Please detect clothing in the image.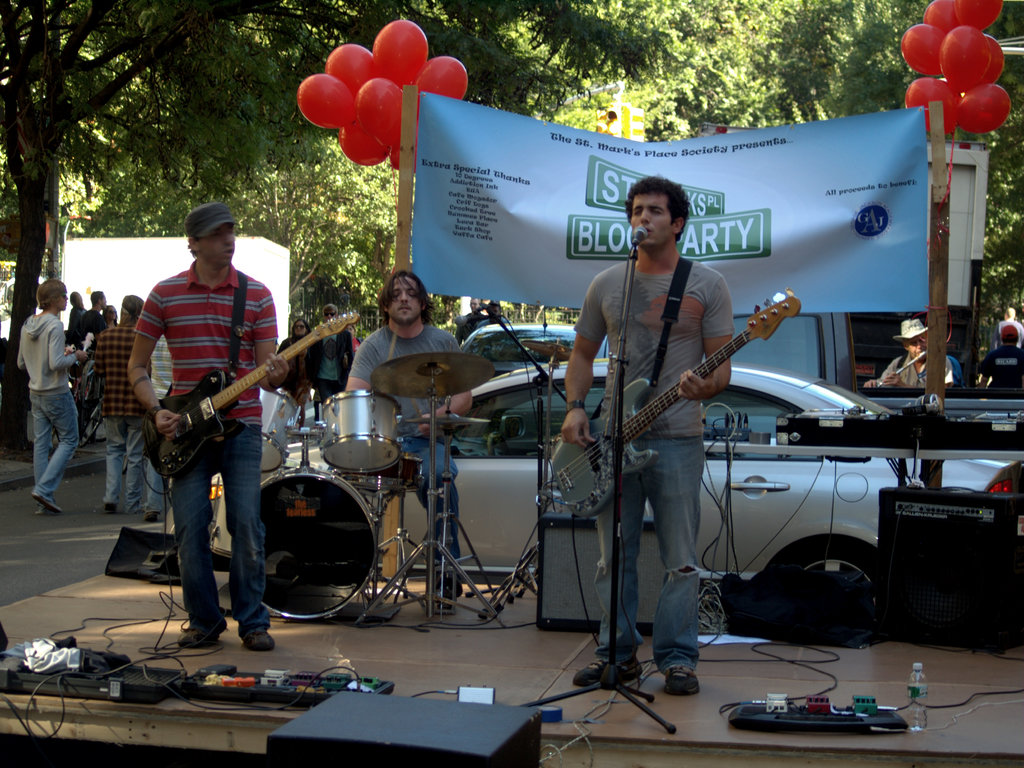
x1=145 y1=336 x2=173 y2=514.
